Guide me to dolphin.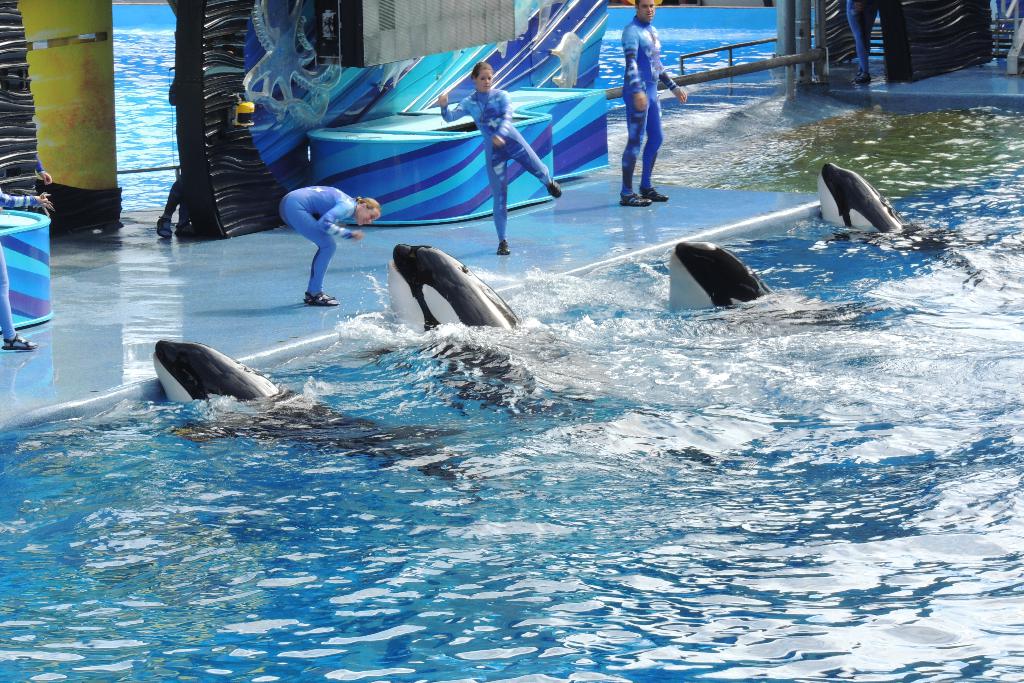
Guidance: {"left": 812, "top": 163, "right": 915, "bottom": 259}.
